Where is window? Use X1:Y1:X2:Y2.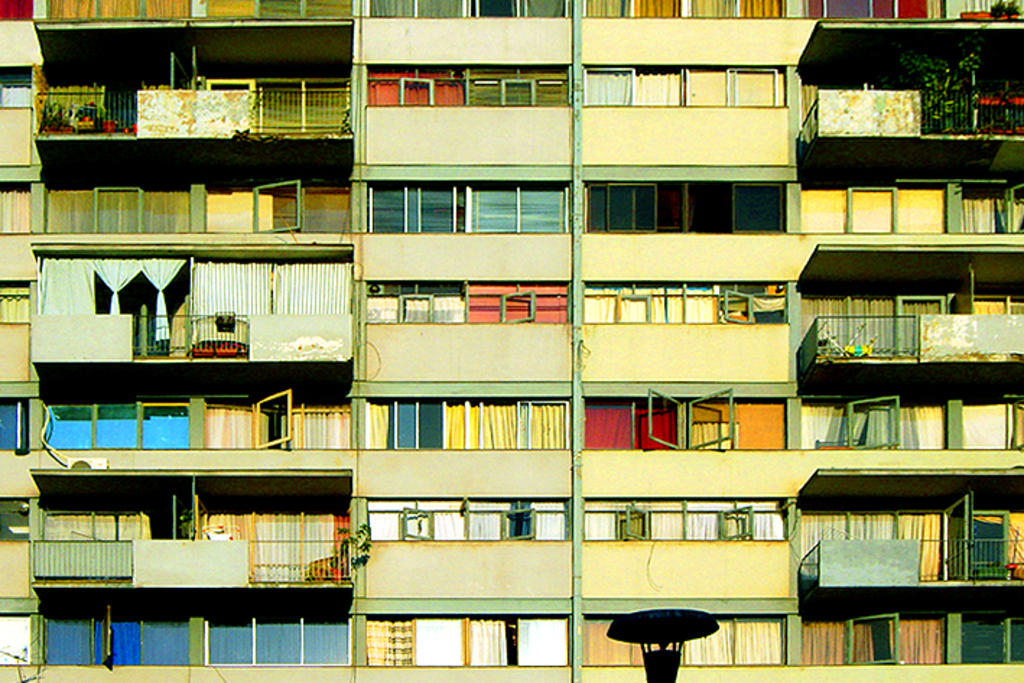
358:176:576:235.
